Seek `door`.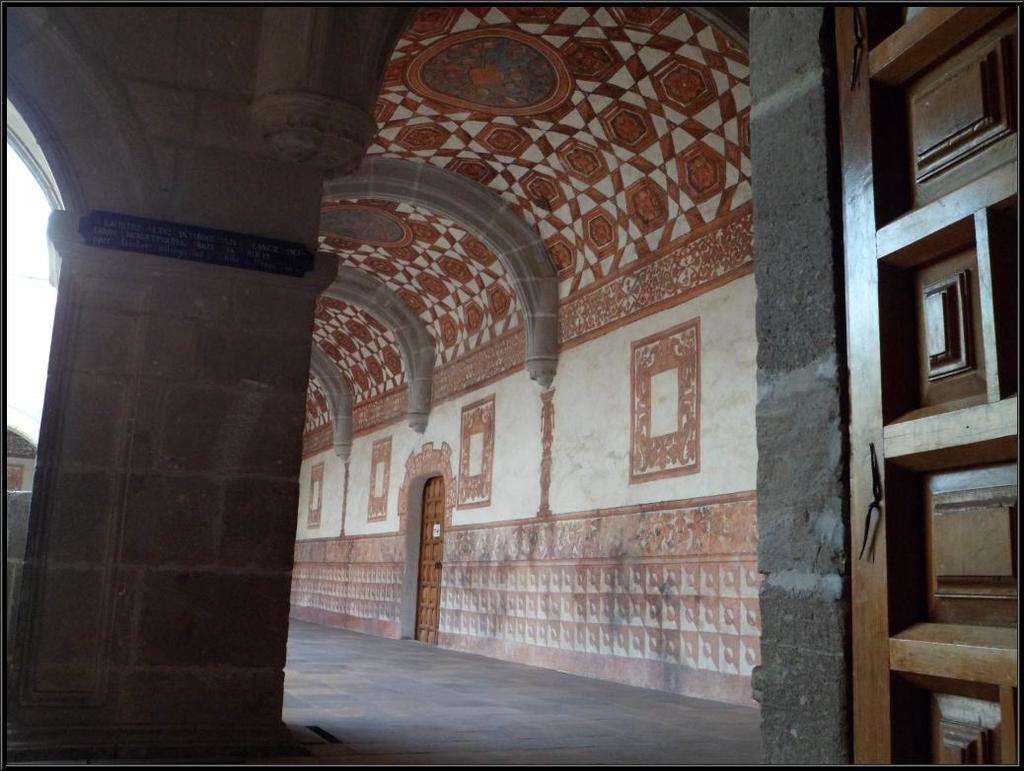
x1=412, y1=477, x2=447, y2=647.
